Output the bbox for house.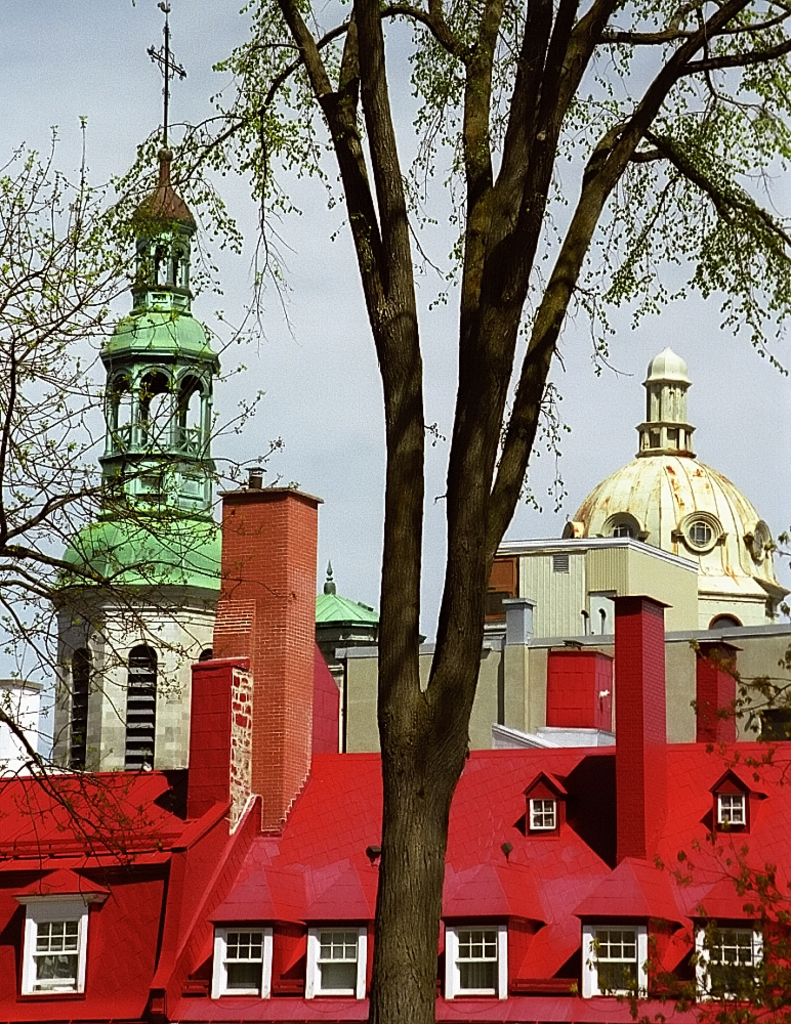
<region>0, 464, 790, 1023</region>.
